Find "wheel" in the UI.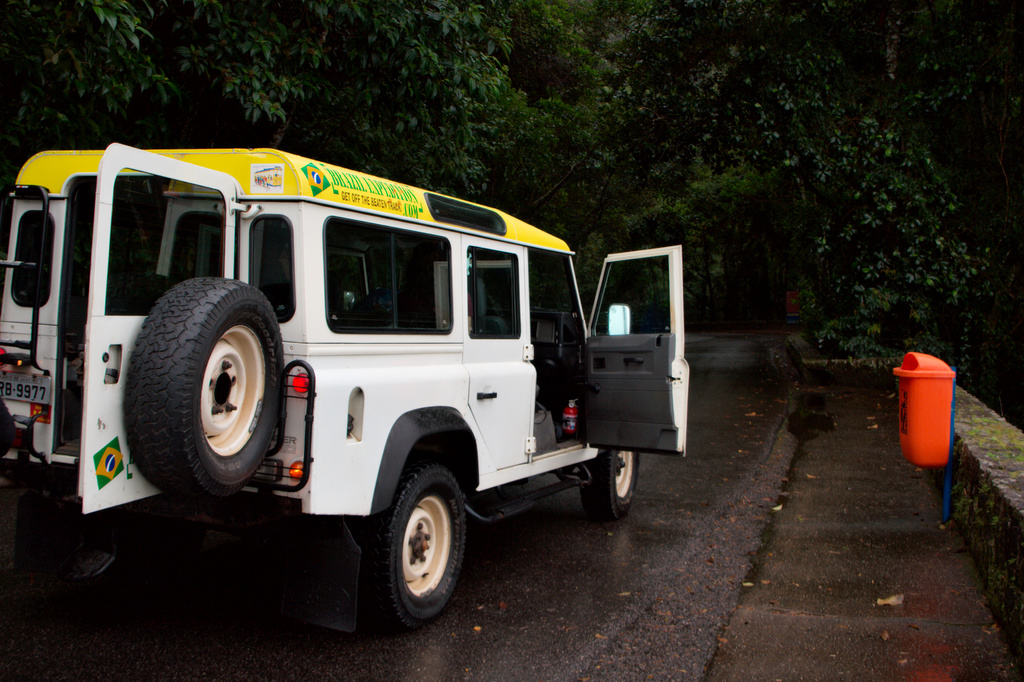
UI element at [364, 471, 465, 628].
